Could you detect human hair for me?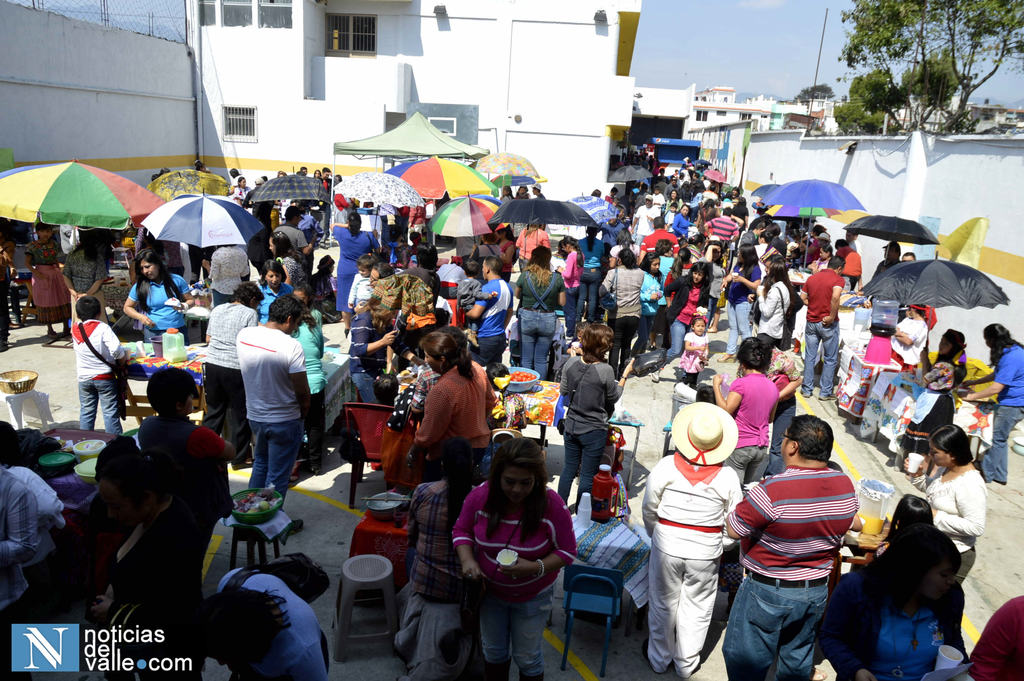
Detection result: (x1=182, y1=583, x2=290, y2=671).
